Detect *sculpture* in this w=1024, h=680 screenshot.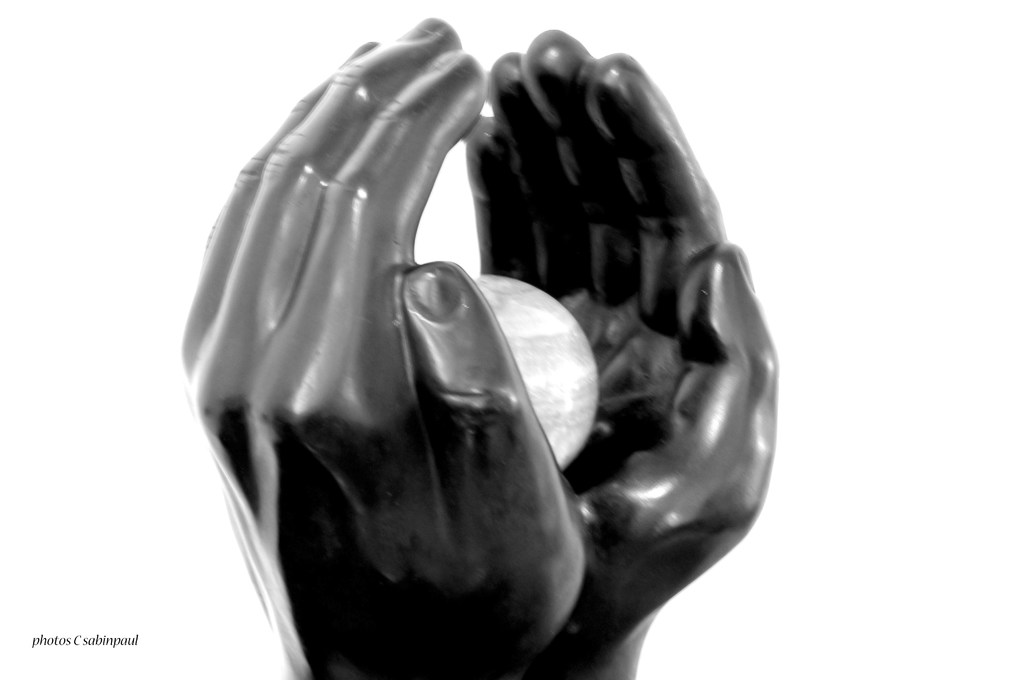
Detection: bbox(94, 1, 812, 679).
